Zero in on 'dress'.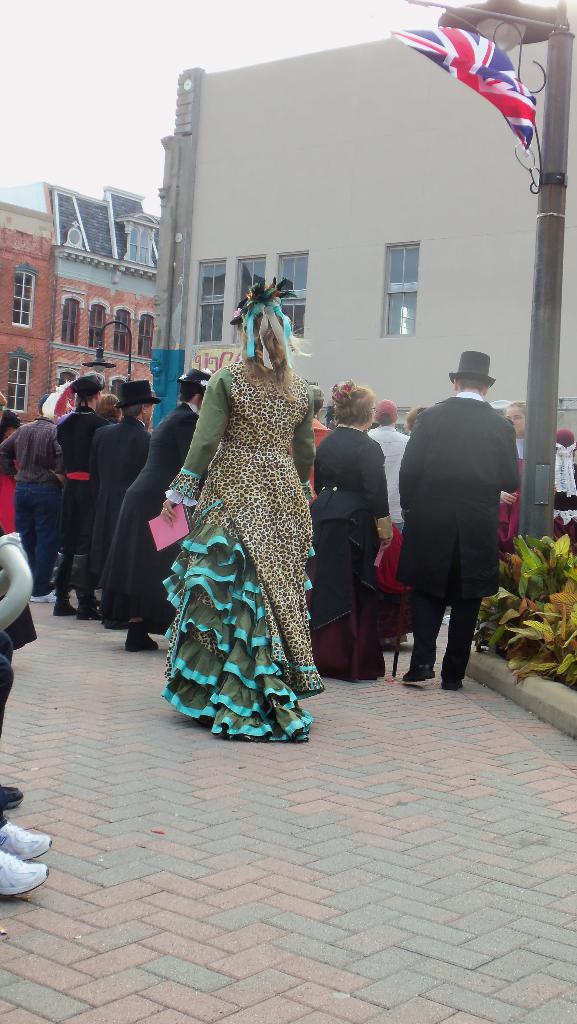
Zeroed in: box=[160, 361, 314, 735].
